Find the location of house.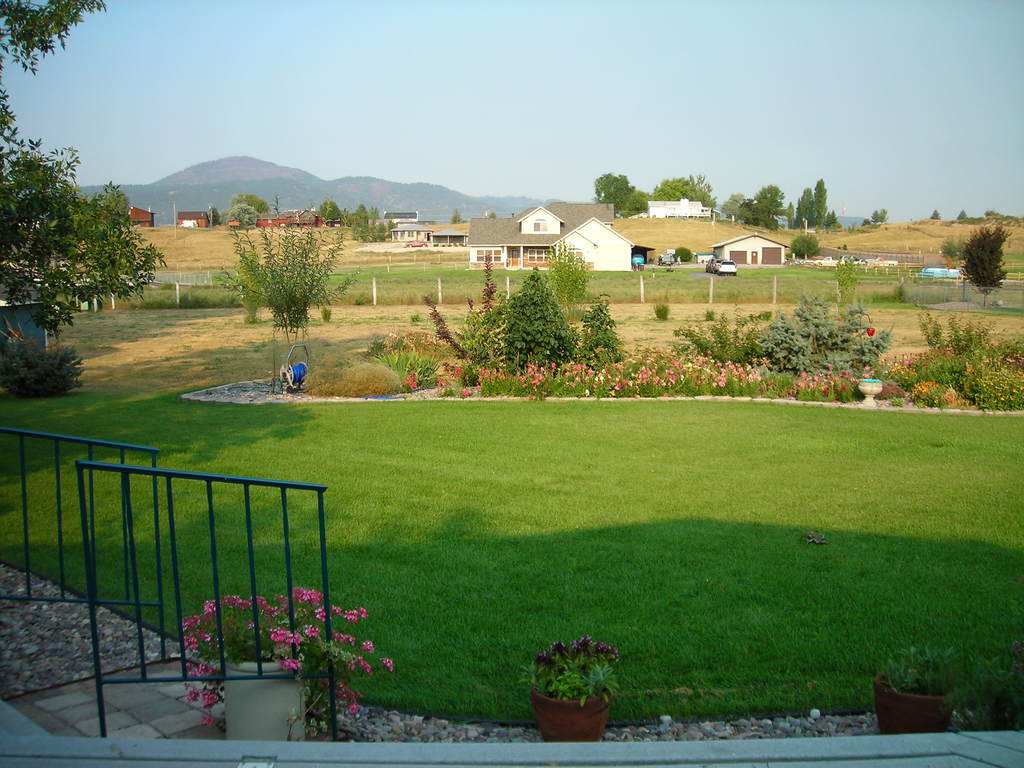
Location: 323:209:350:230.
